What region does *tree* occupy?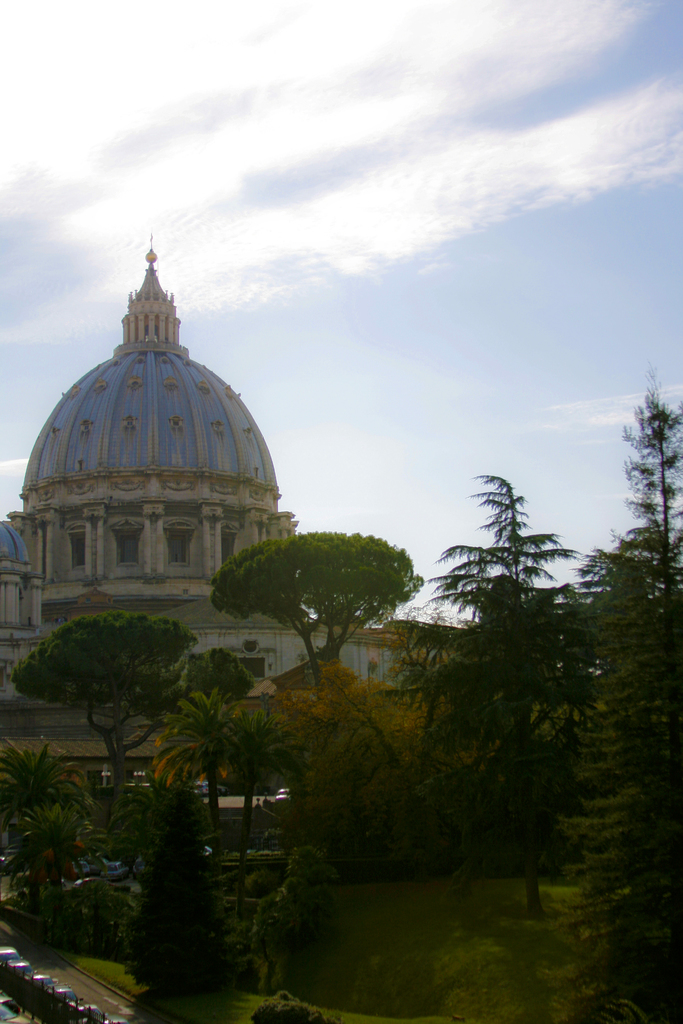
(0,744,113,849).
